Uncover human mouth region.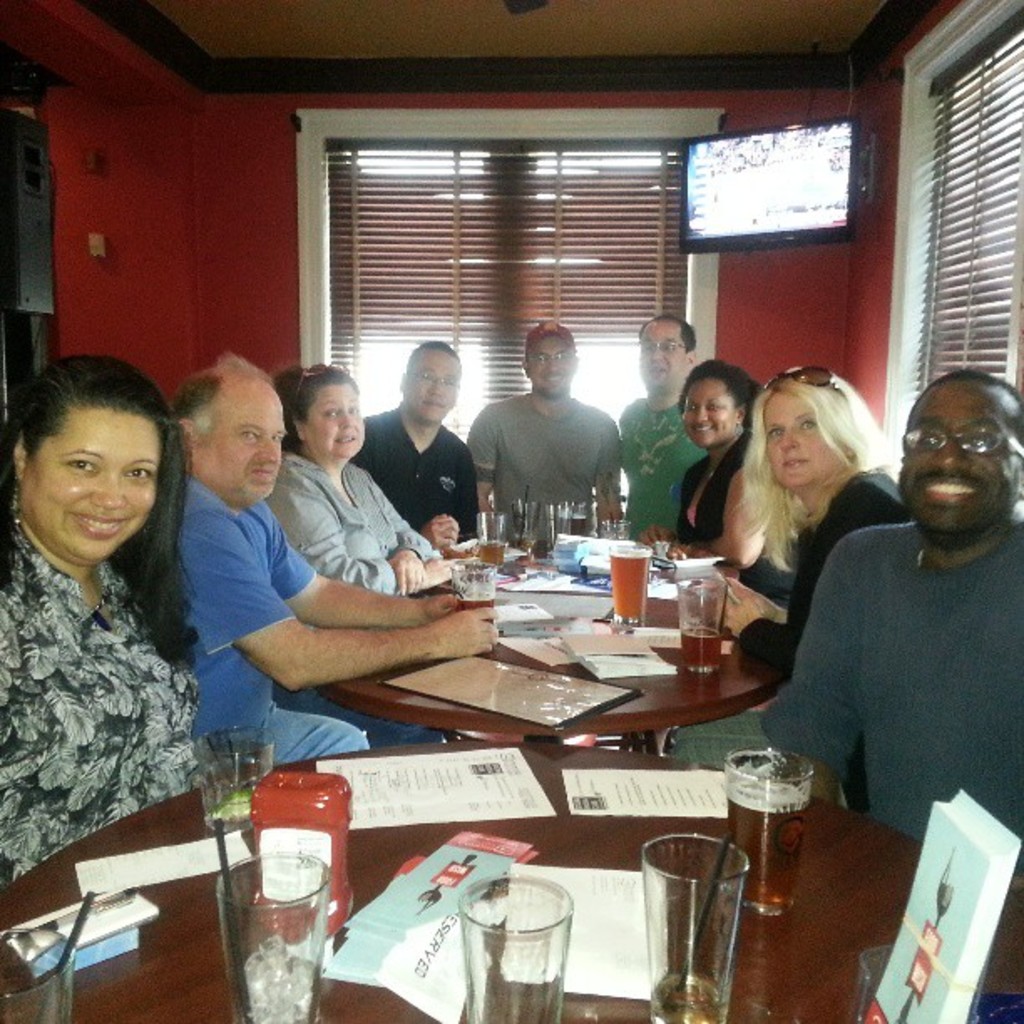
Uncovered: BBox(248, 468, 279, 480).
